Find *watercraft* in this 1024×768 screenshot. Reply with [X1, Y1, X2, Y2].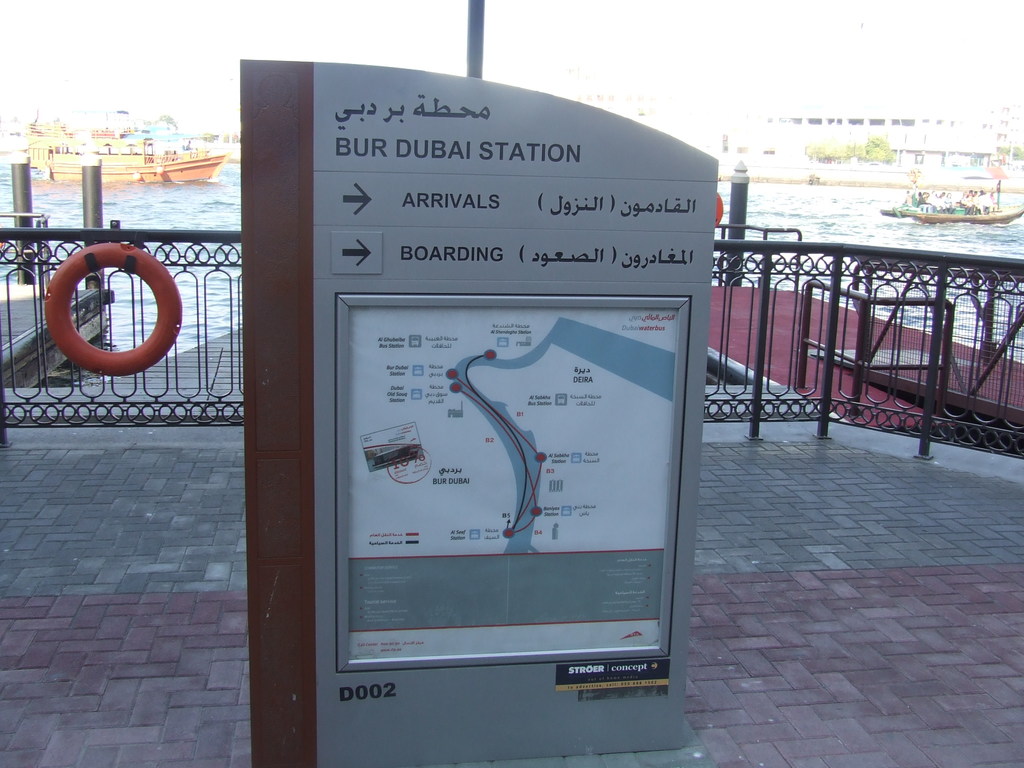
[881, 182, 1023, 227].
